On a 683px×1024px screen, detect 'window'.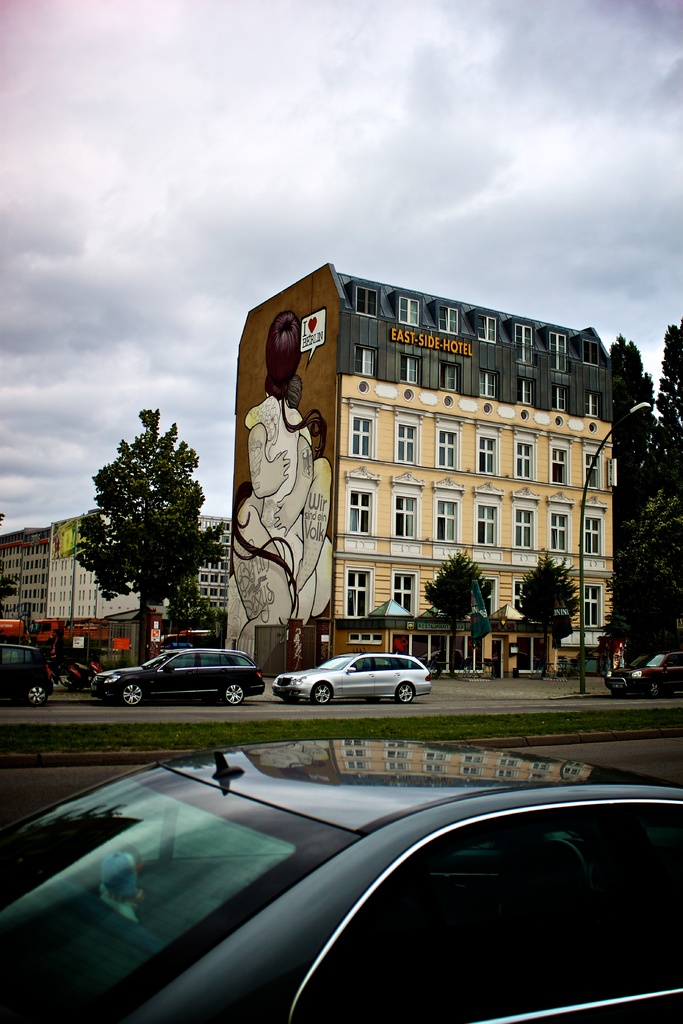
region(582, 447, 604, 488).
